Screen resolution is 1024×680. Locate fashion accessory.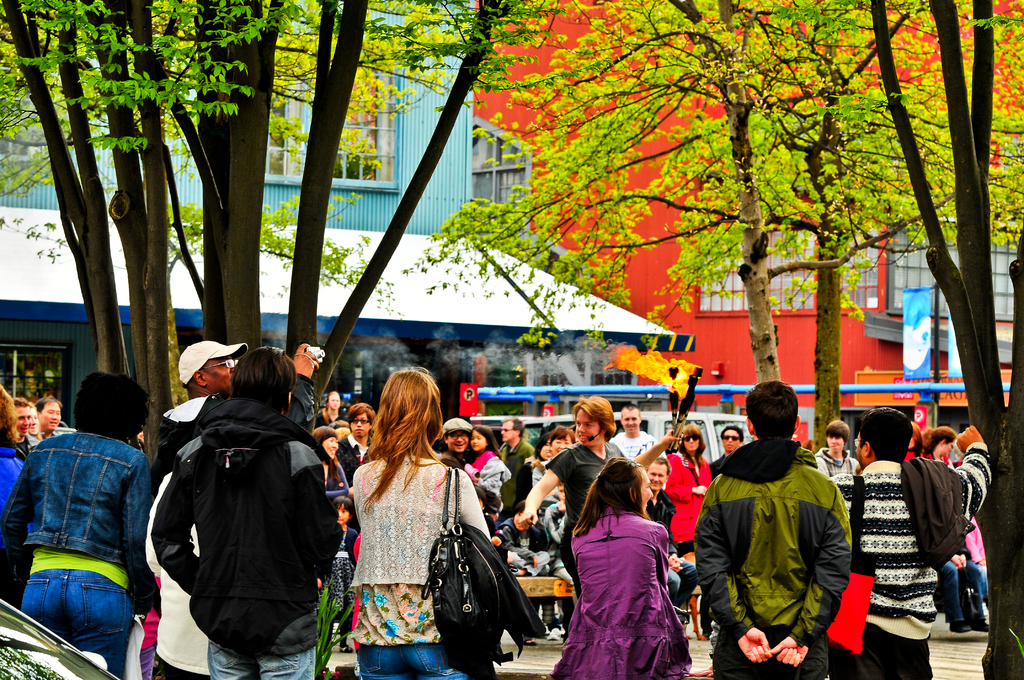
[x1=969, y1=618, x2=991, y2=632].
